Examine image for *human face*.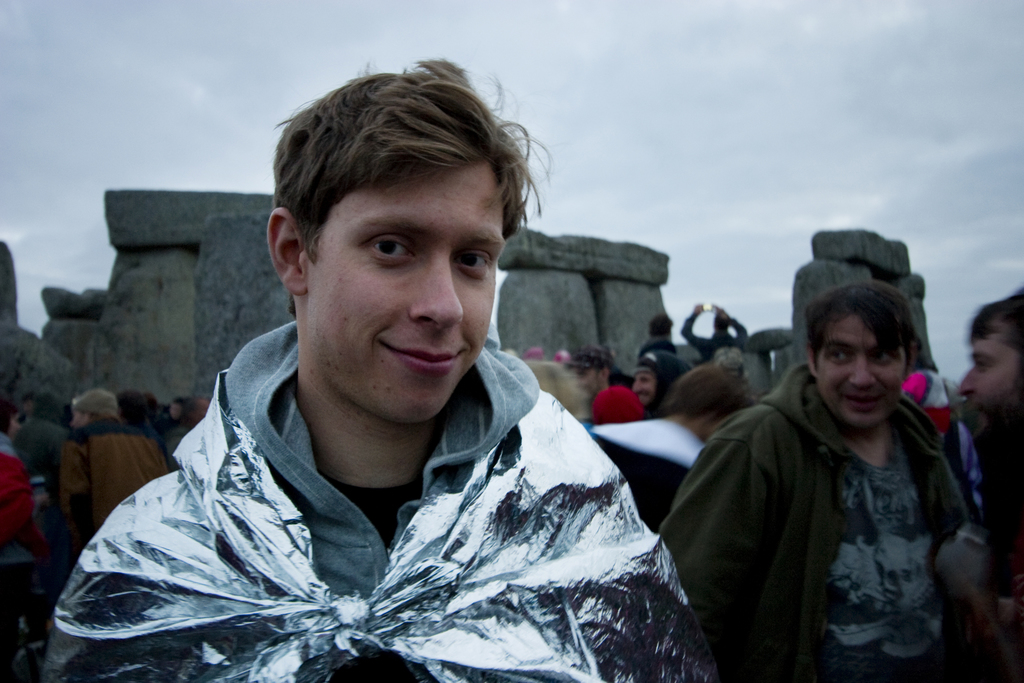
Examination result: 634, 373, 657, 406.
